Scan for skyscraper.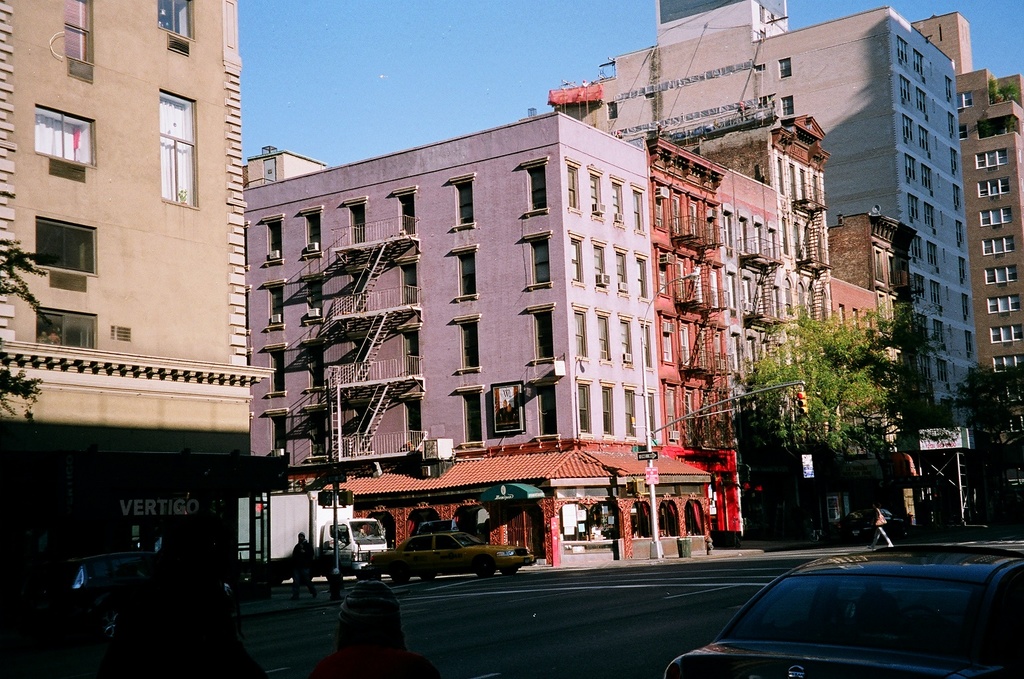
Scan result: {"x1": 0, "y1": 0, "x2": 277, "y2": 581}.
